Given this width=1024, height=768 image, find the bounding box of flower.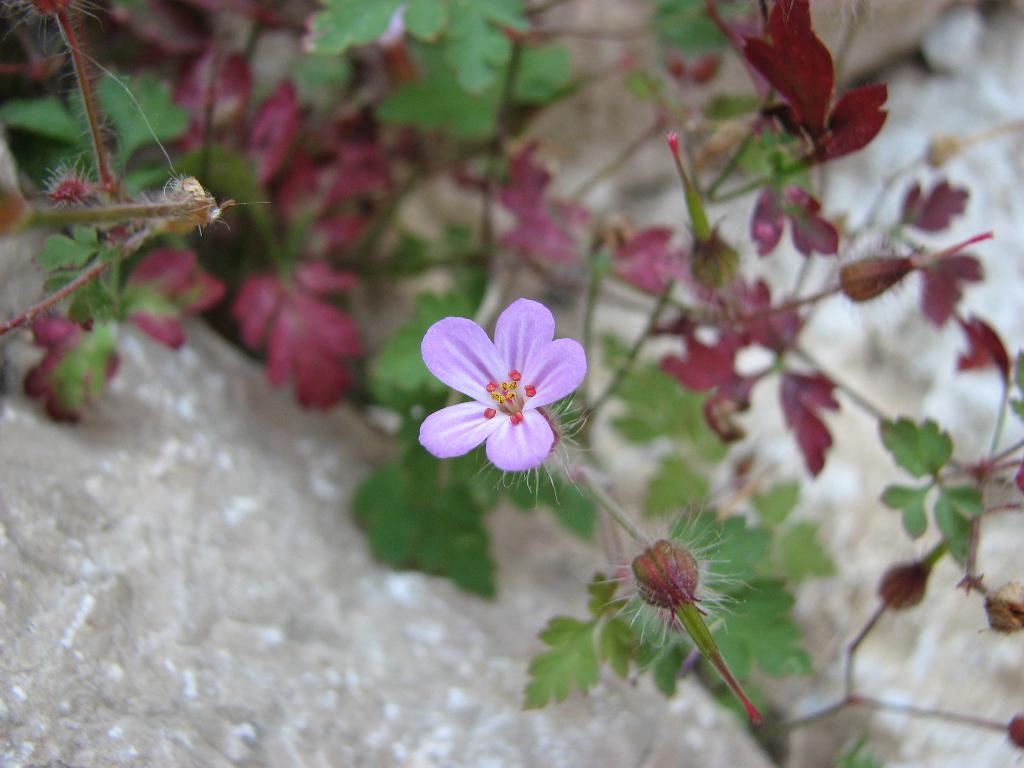
{"x1": 961, "y1": 315, "x2": 1017, "y2": 377}.
